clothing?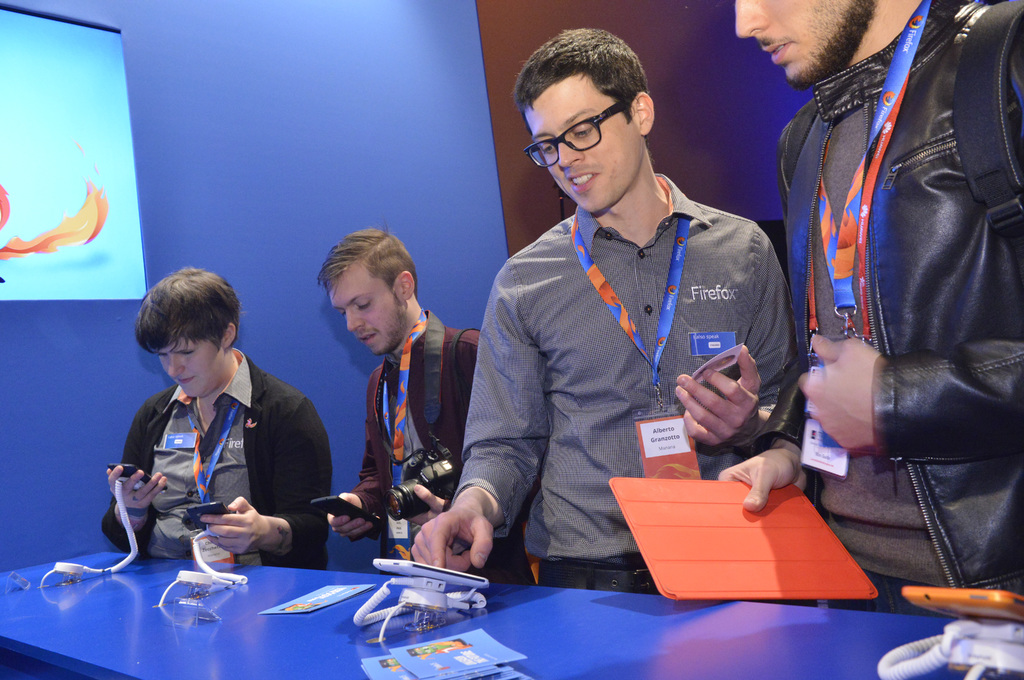
x1=798 y1=89 x2=938 y2=591
